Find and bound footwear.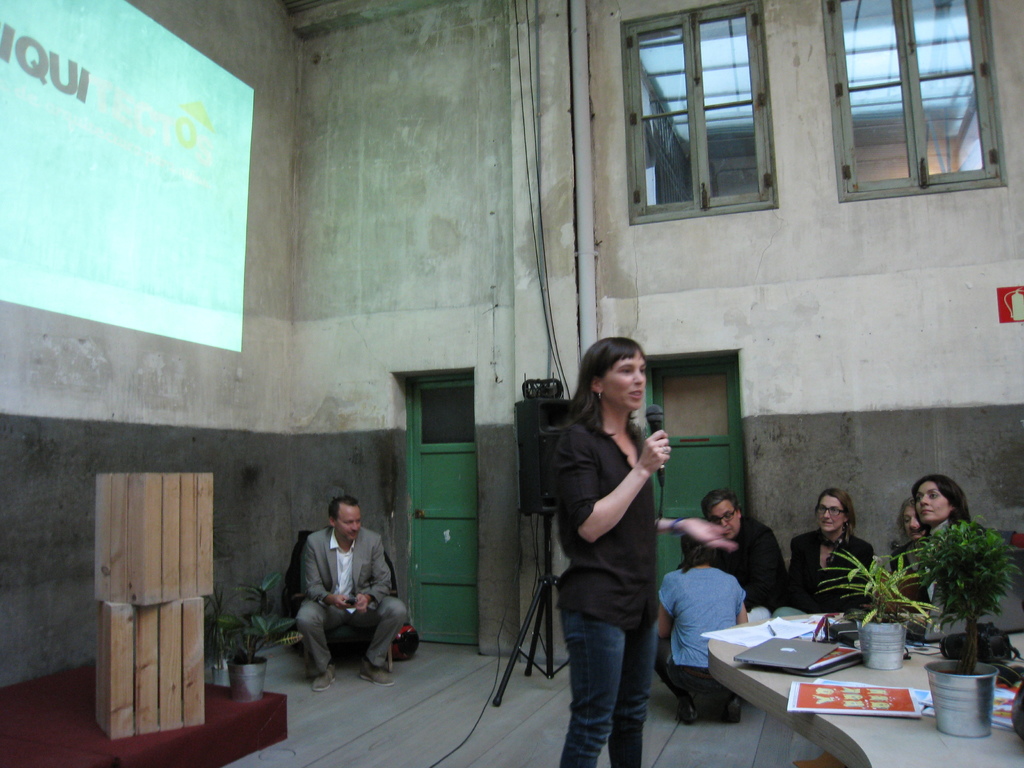
Bound: <bbox>310, 666, 343, 692</bbox>.
